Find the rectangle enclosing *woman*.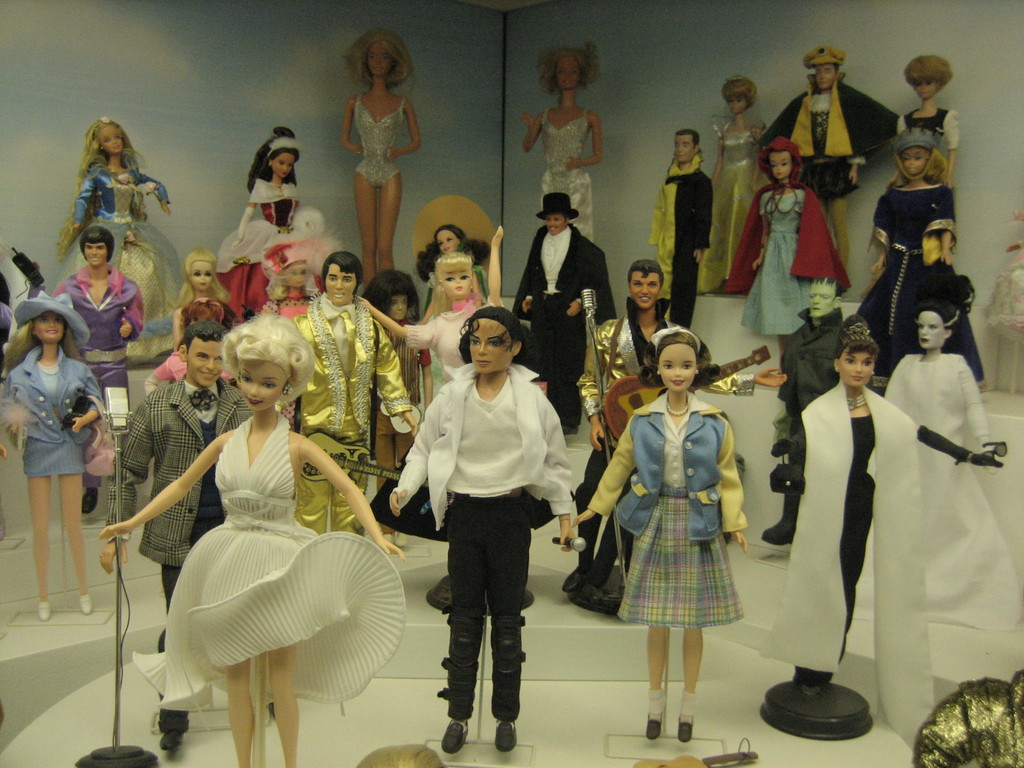
{"left": 570, "top": 323, "right": 749, "bottom": 740}.
